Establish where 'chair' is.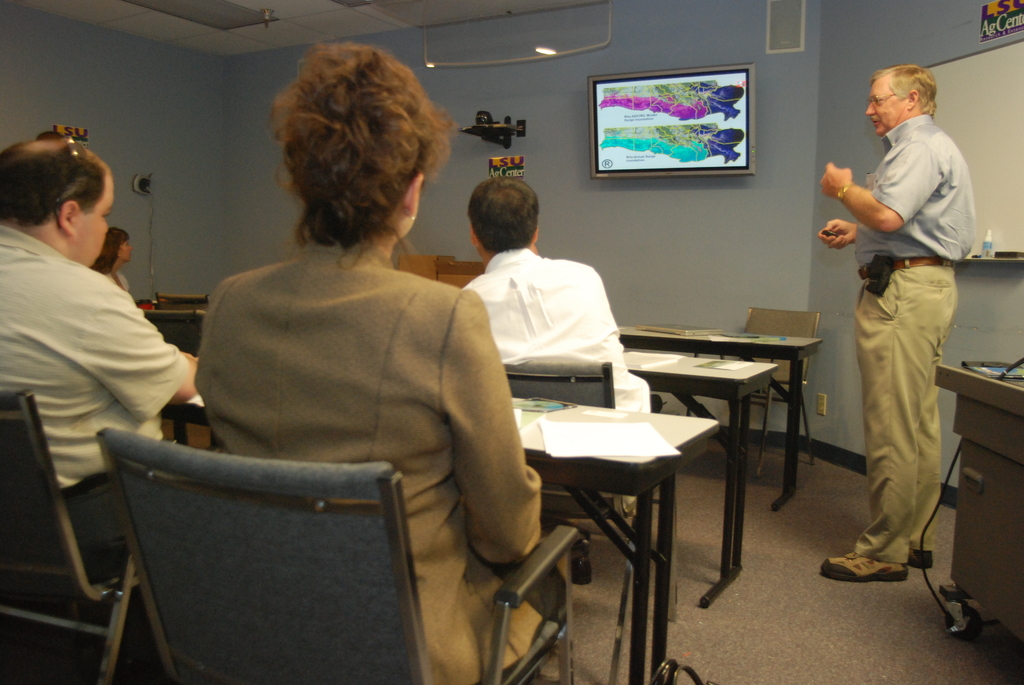
Established at x1=137, y1=307, x2=216, y2=457.
